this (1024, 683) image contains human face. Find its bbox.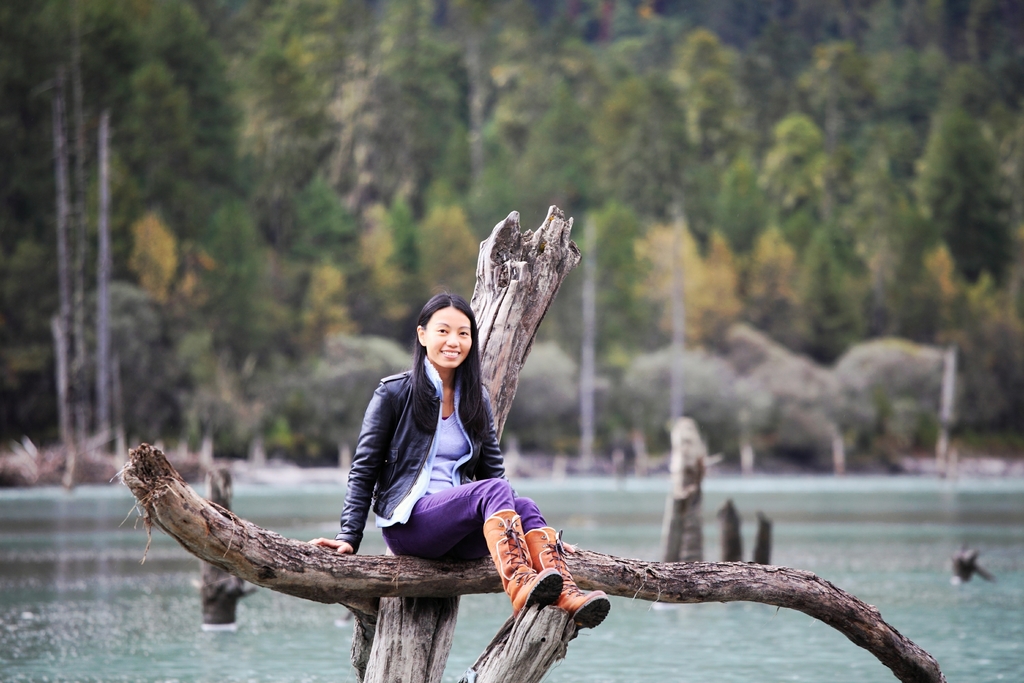
region(428, 302, 475, 358).
